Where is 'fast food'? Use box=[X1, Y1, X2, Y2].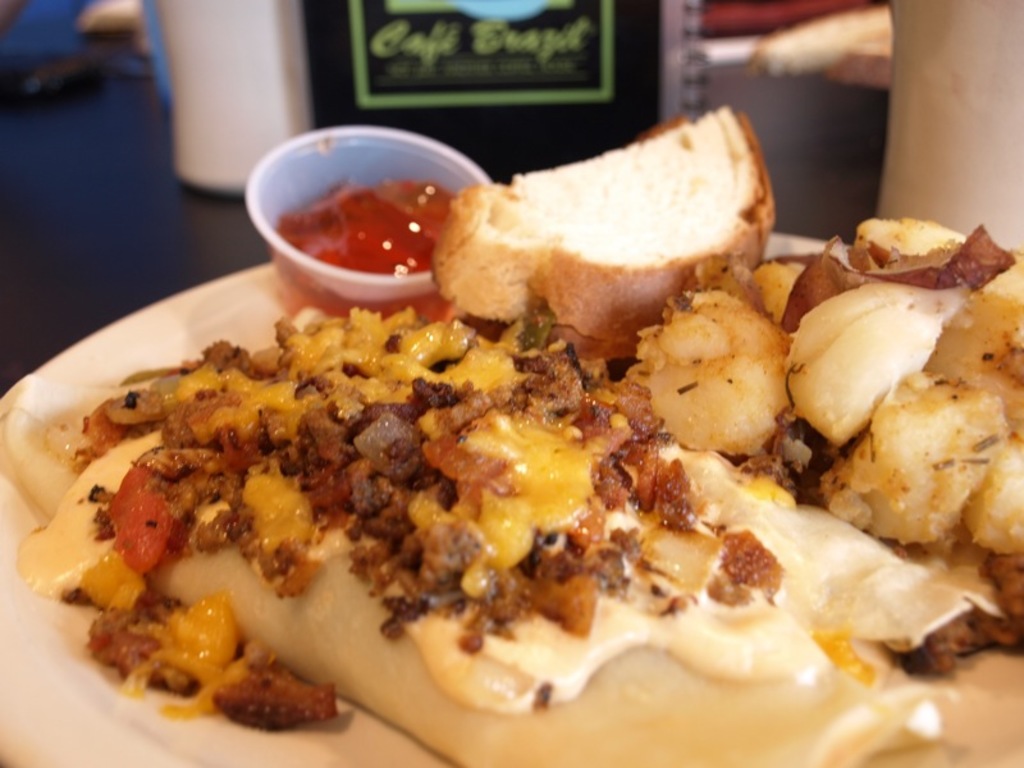
box=[45, 166, 1023, 754].
